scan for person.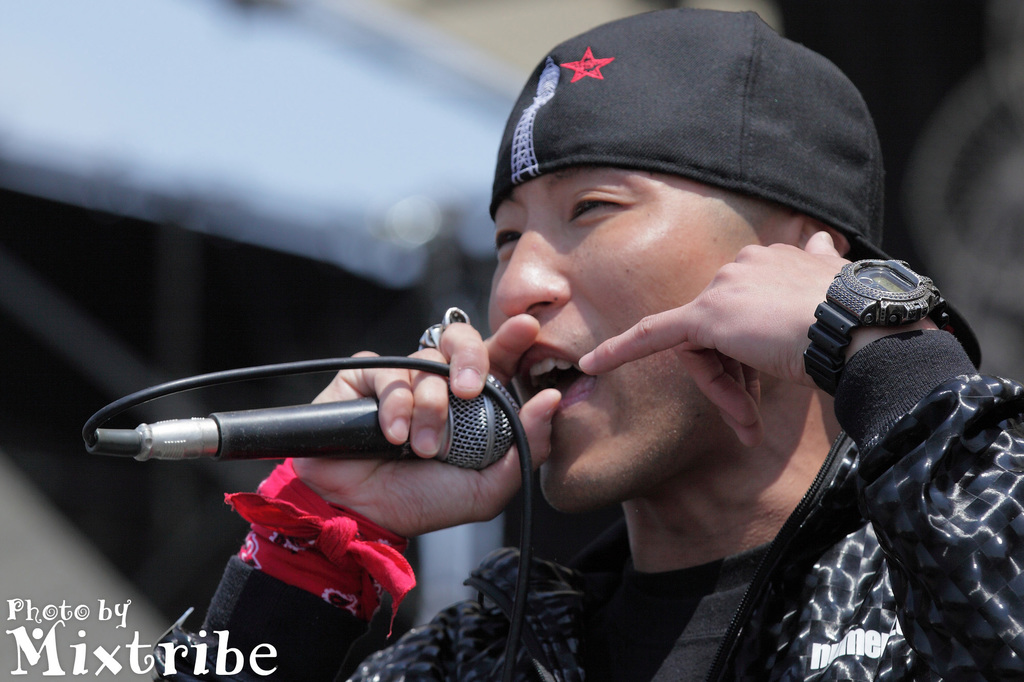
Scan result: bbox=[154, 13, 1023, 681].
